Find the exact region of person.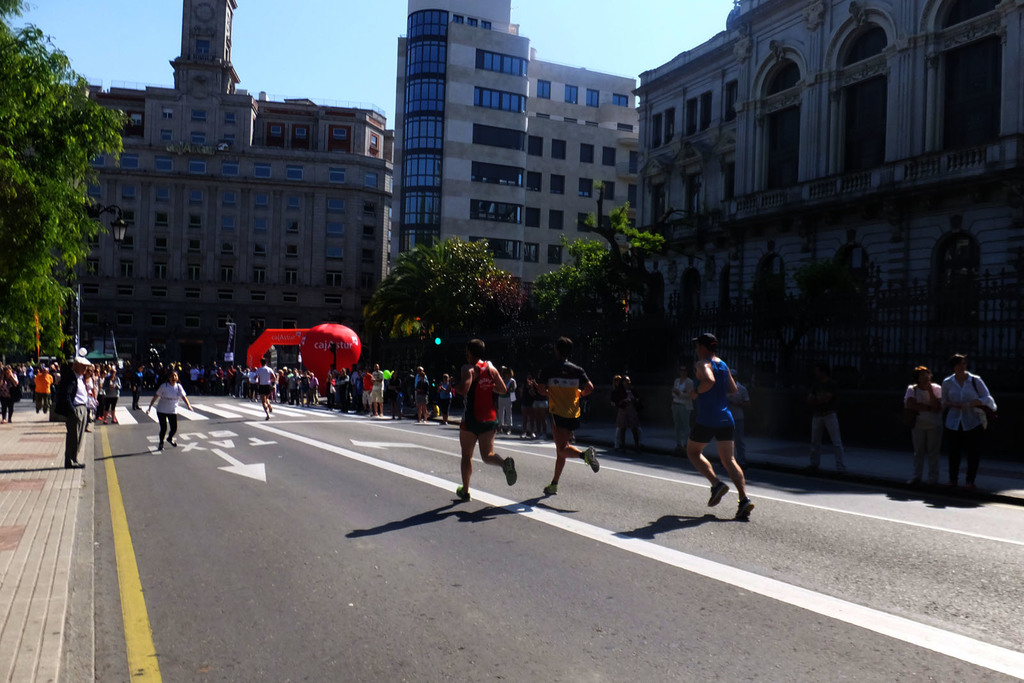
Exact region: select_region(944, 355, 1001, 495).
